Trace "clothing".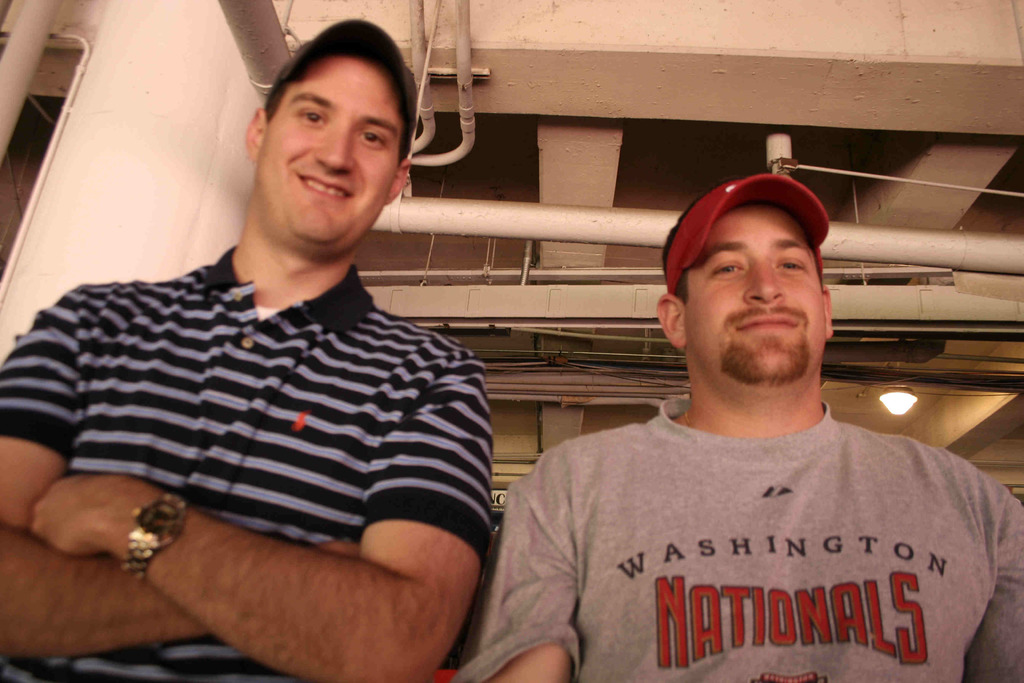
Traced to left=15, top=215, right=509, bottom=638.
